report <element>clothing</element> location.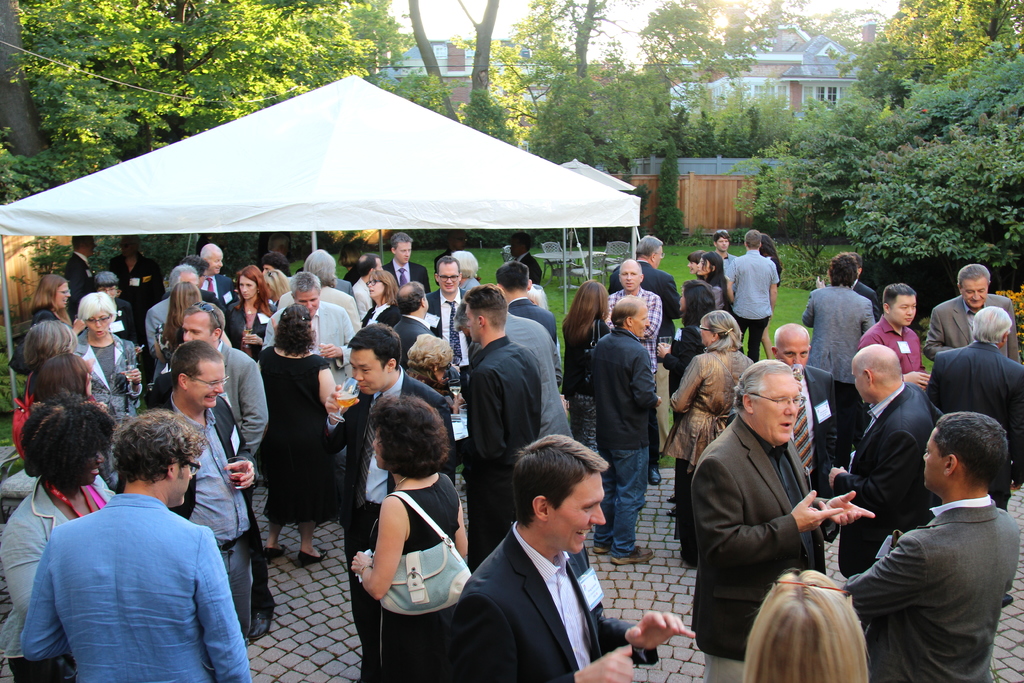
Report: <region>850, 277, 880, 315</region>.
